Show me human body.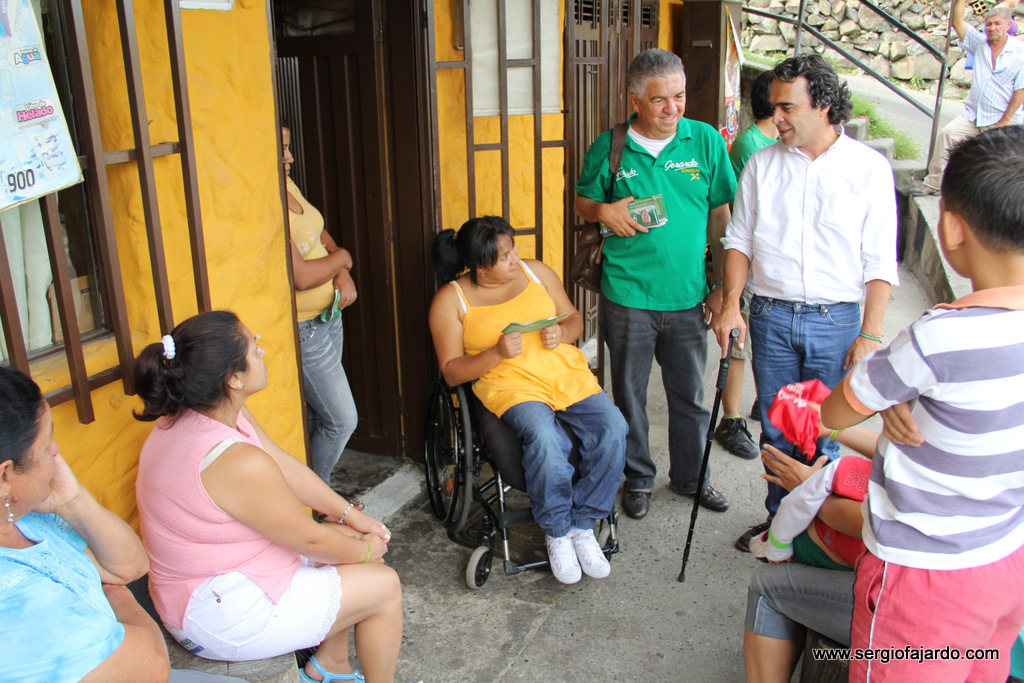
human body is here: (571, 44, 733, 526).
